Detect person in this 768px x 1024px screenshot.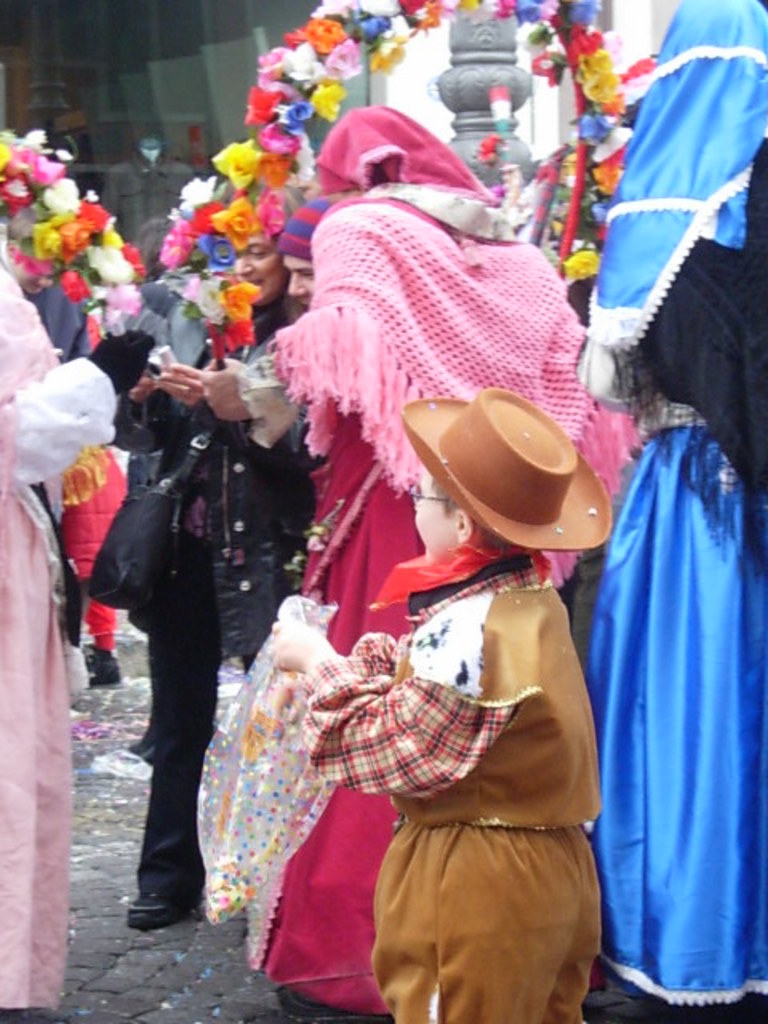
Detection: box=[261, 101, 597, 1019].
